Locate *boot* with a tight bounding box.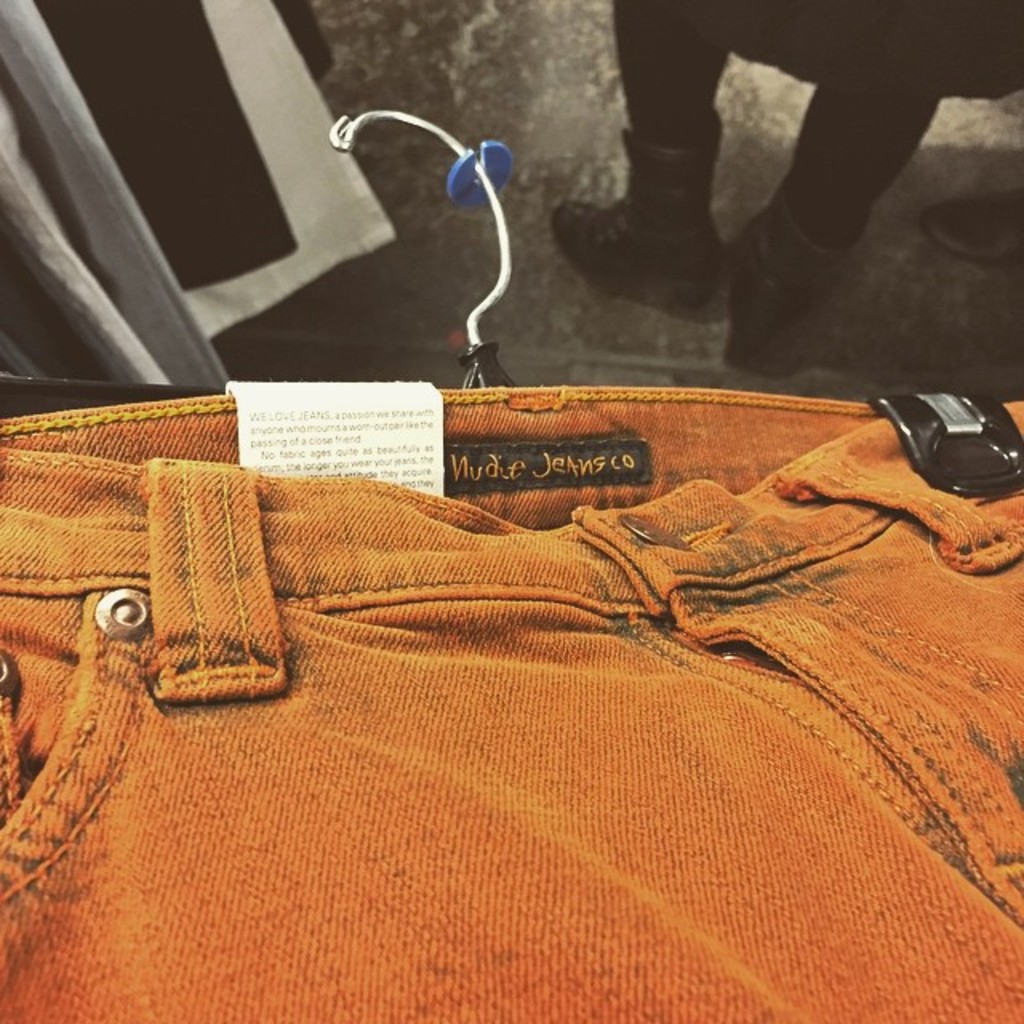
rect(922, 186, 1022, 262).
